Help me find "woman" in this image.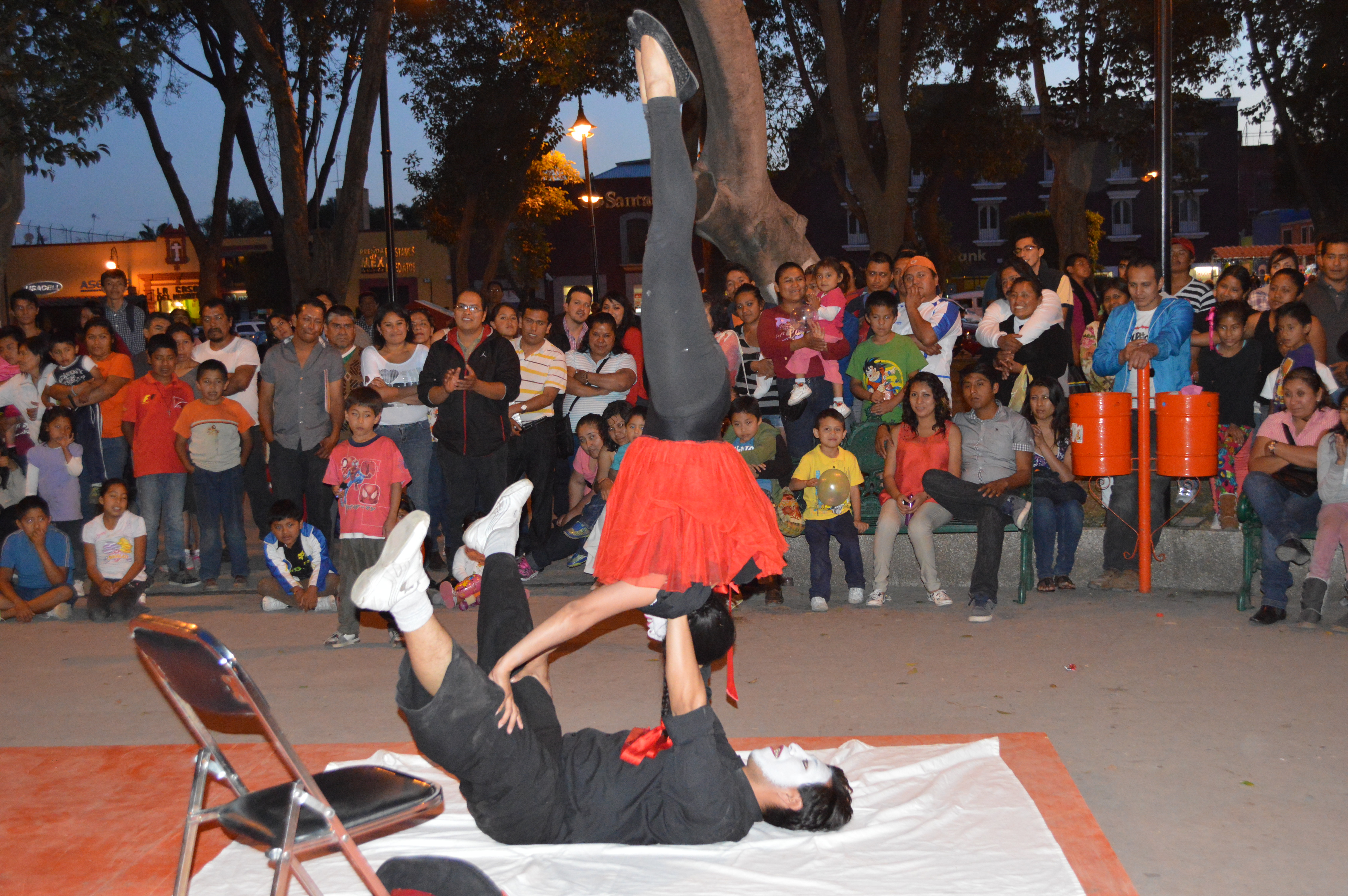
Found it: [x1=362, y1=79, x2=373, y2=91].
